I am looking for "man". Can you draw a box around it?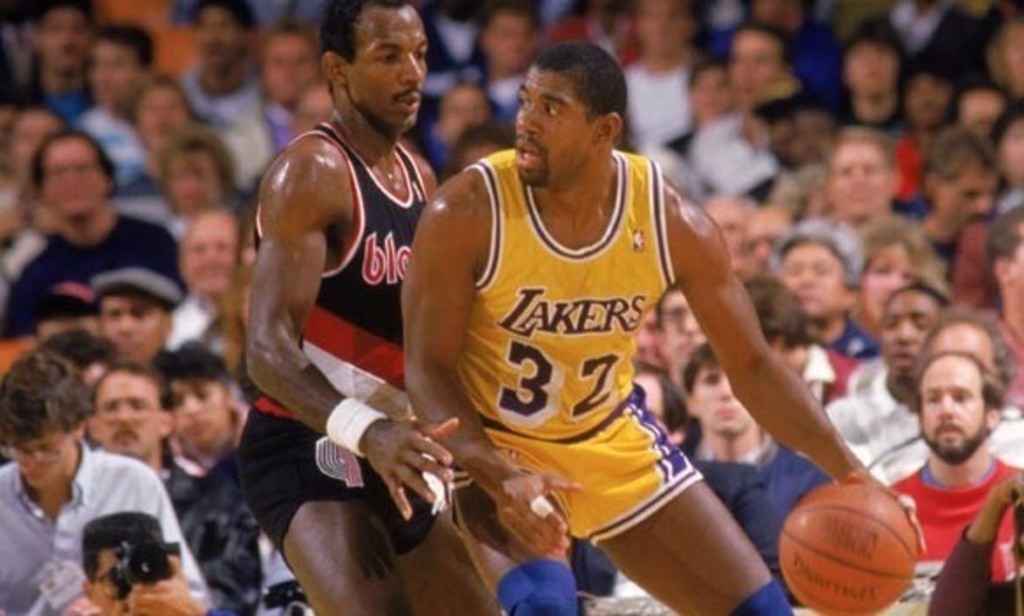
Sure, the bounding box is 246/0/510/614.
